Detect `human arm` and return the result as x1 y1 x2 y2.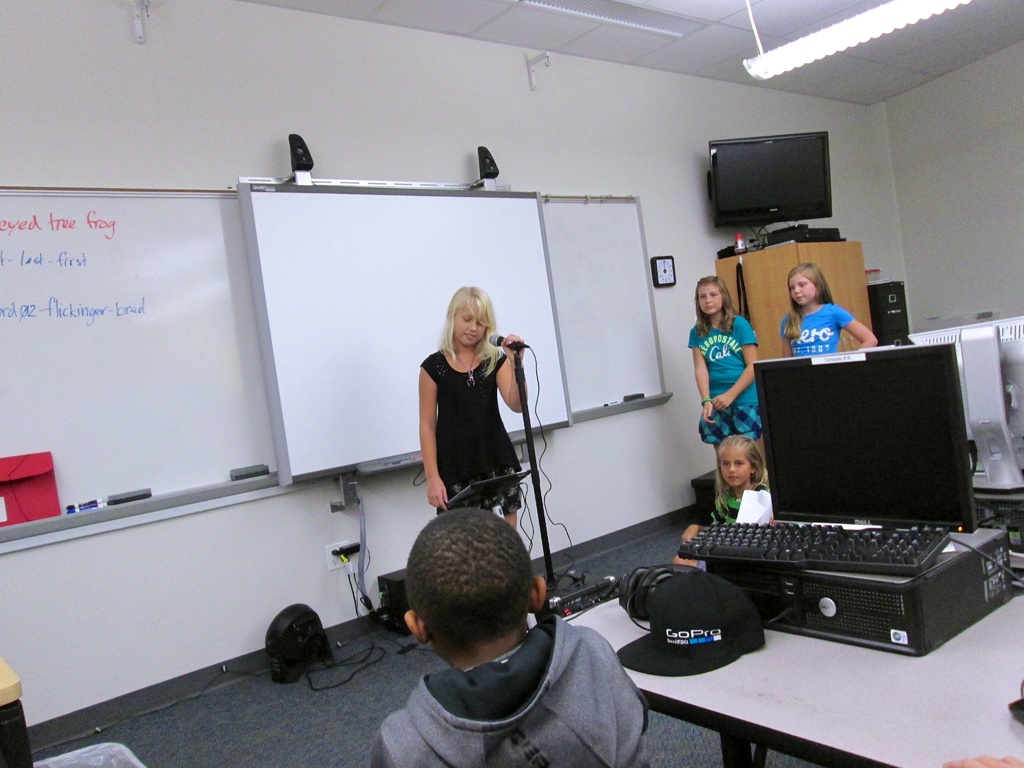
493 342 524 407.
